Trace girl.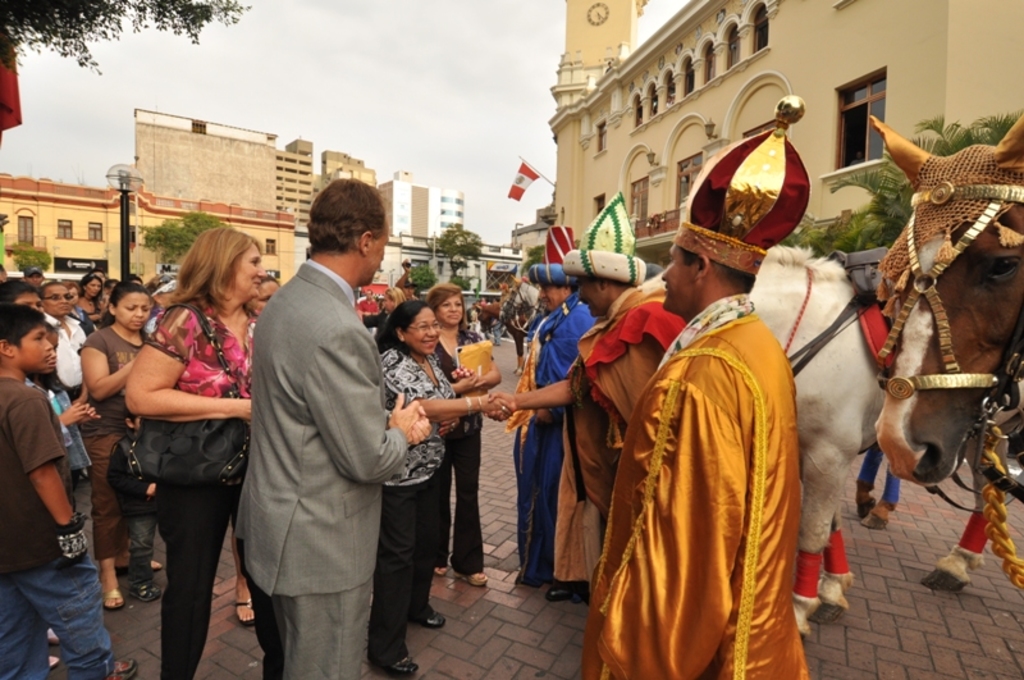
Traced to (x1=27, y1=319, x2=101, y2=508).
